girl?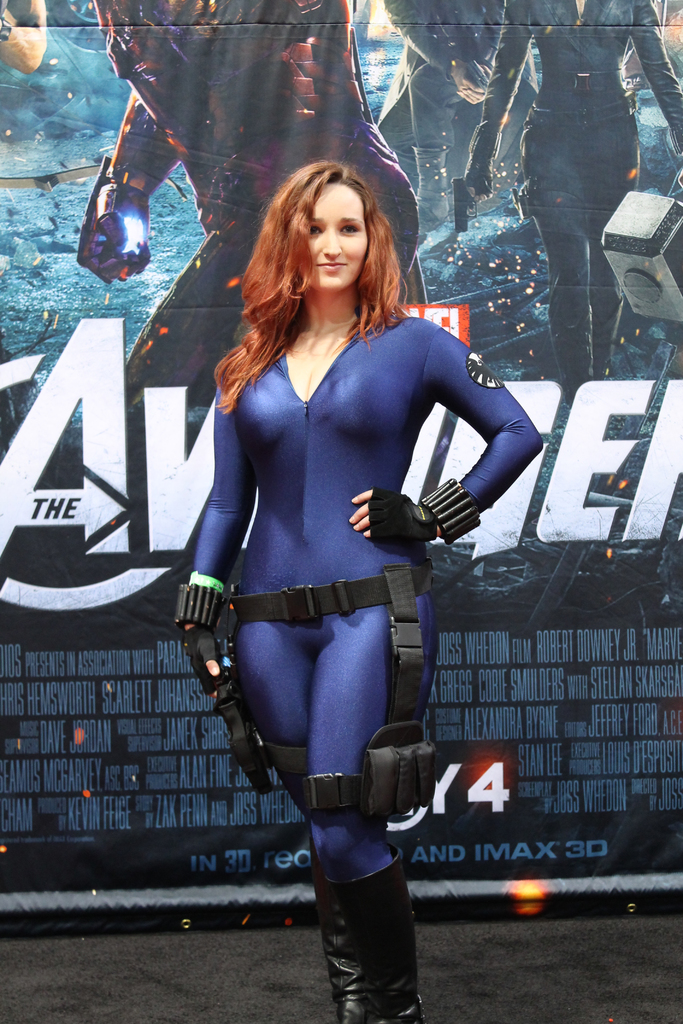
[x1=166, y1=157, x2=546, y2=1023]
